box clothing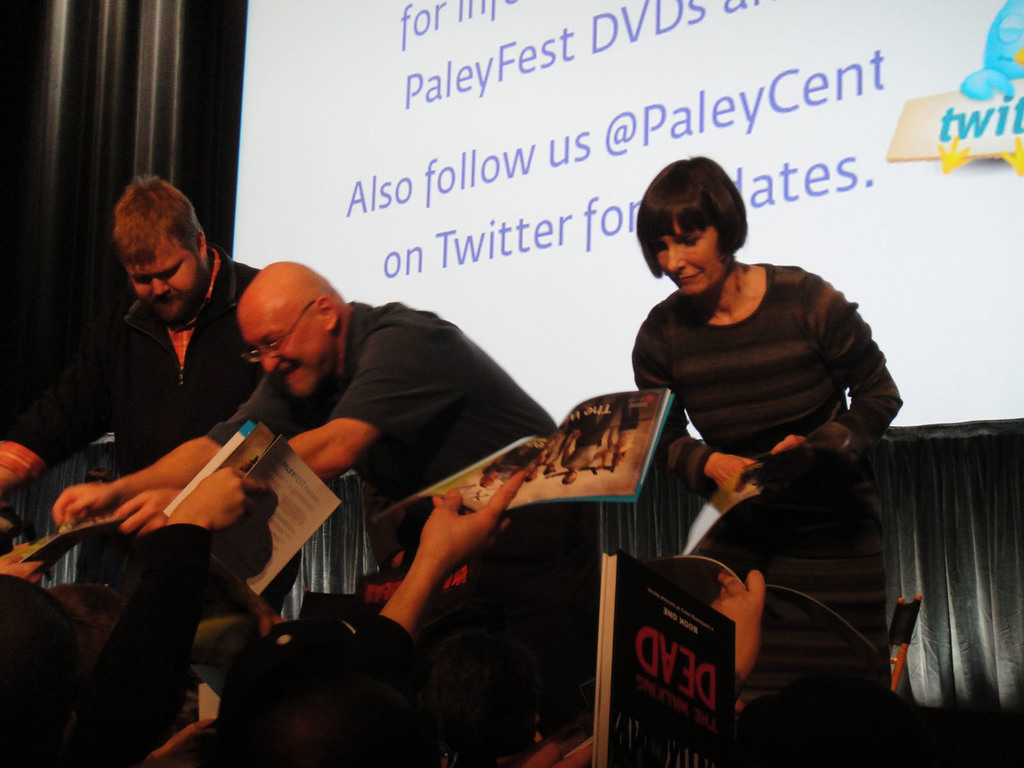
x1=630 y1=265 x2=900 y2=699
